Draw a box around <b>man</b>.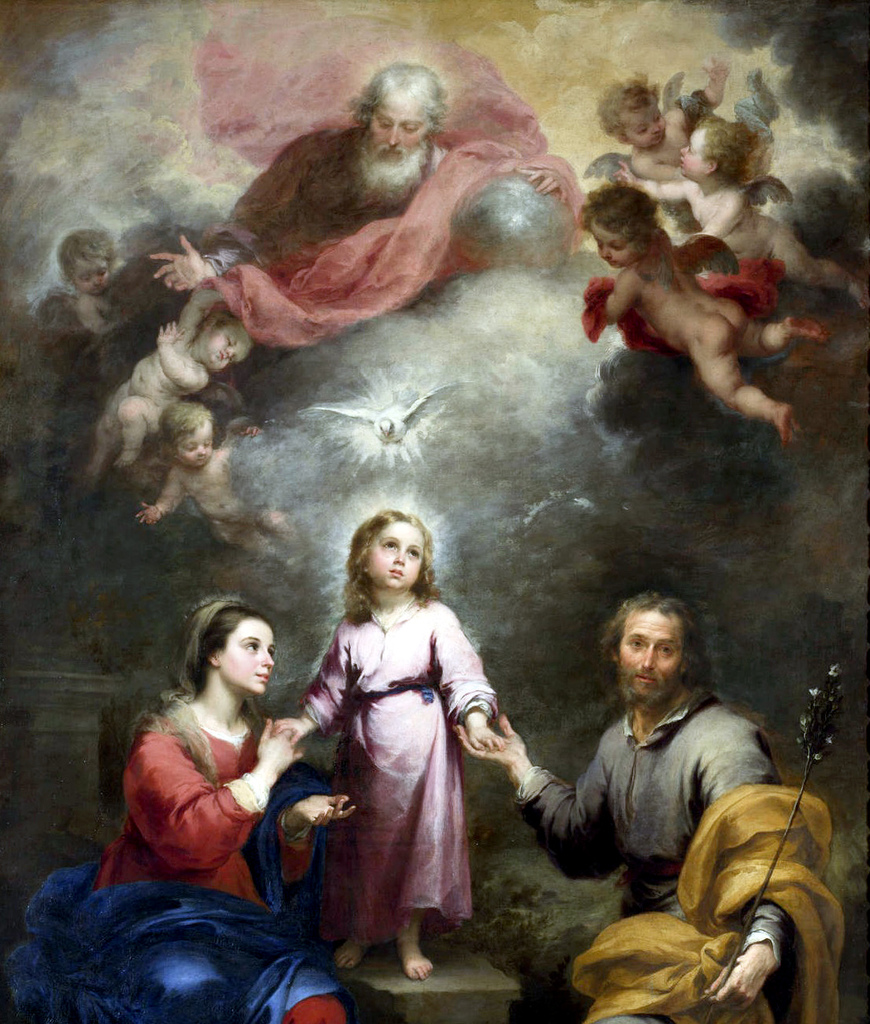
<region>503, 581, 809, 974</region>.
